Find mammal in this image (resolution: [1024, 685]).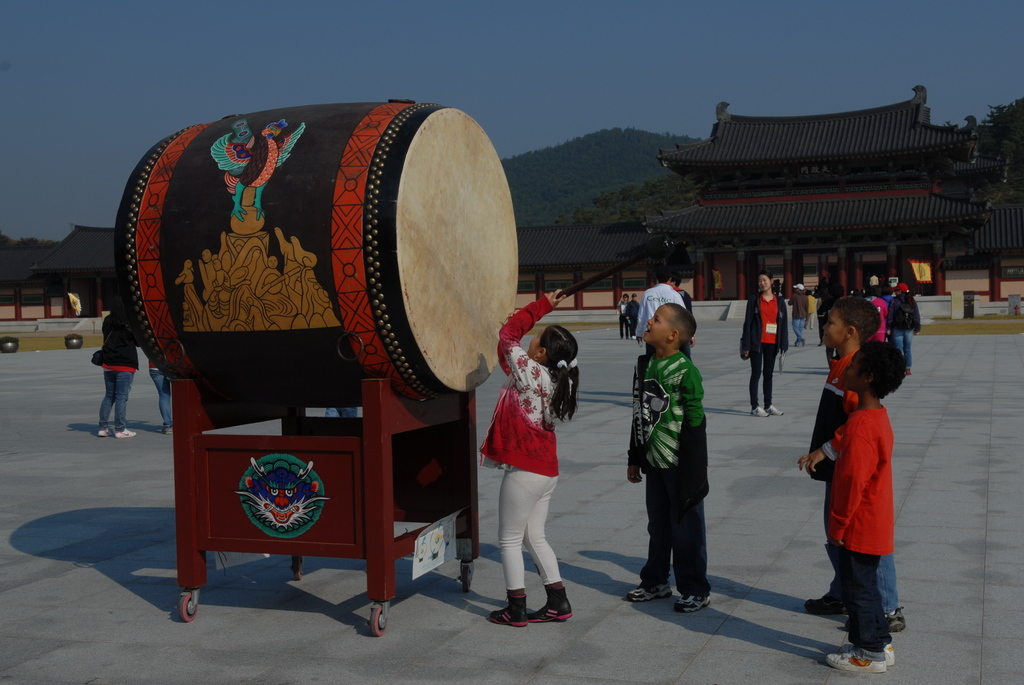
<bbox>627, 294, 637, 336</bbox>.
